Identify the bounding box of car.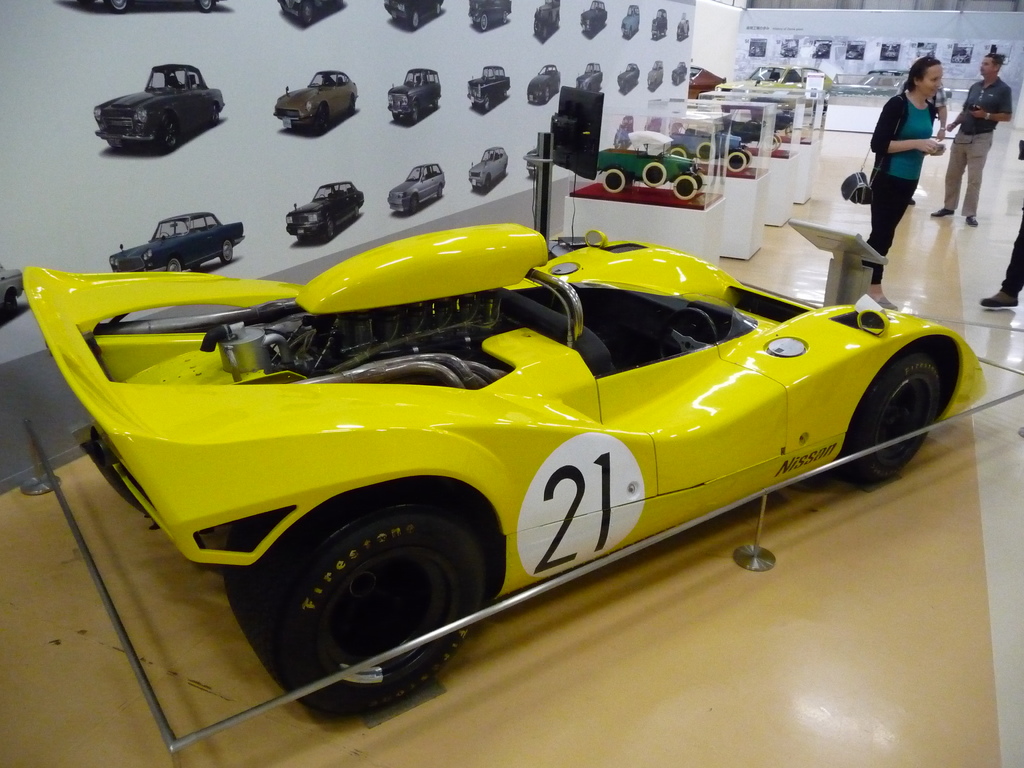
pyautogui.locateOnScreen(390, 68, 440, 117).
